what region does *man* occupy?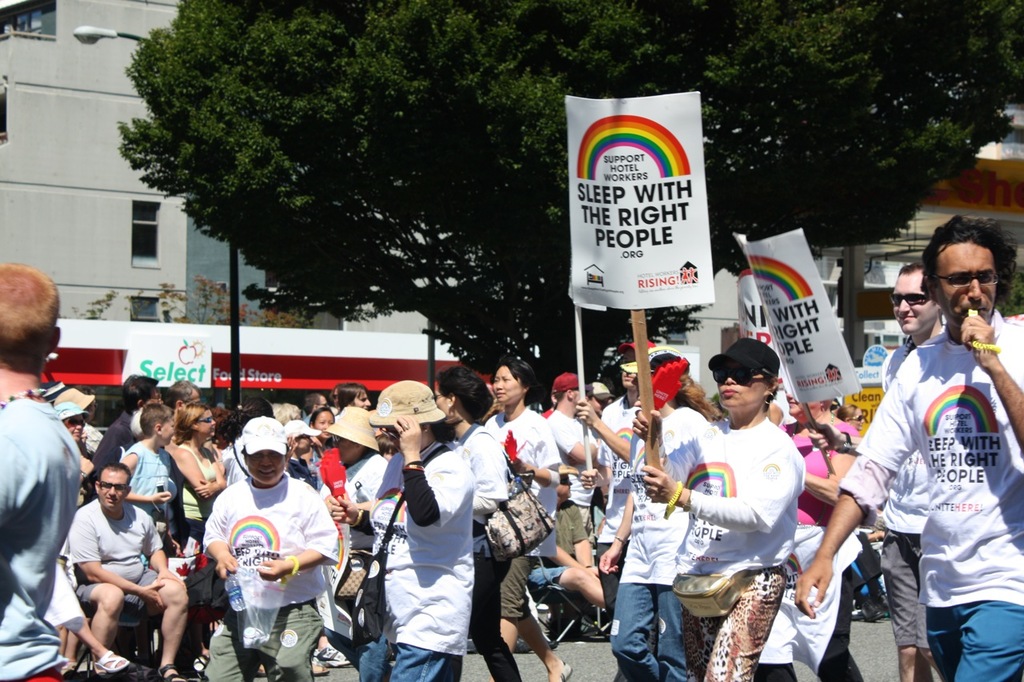
detection(295, 393, 326, 442).
